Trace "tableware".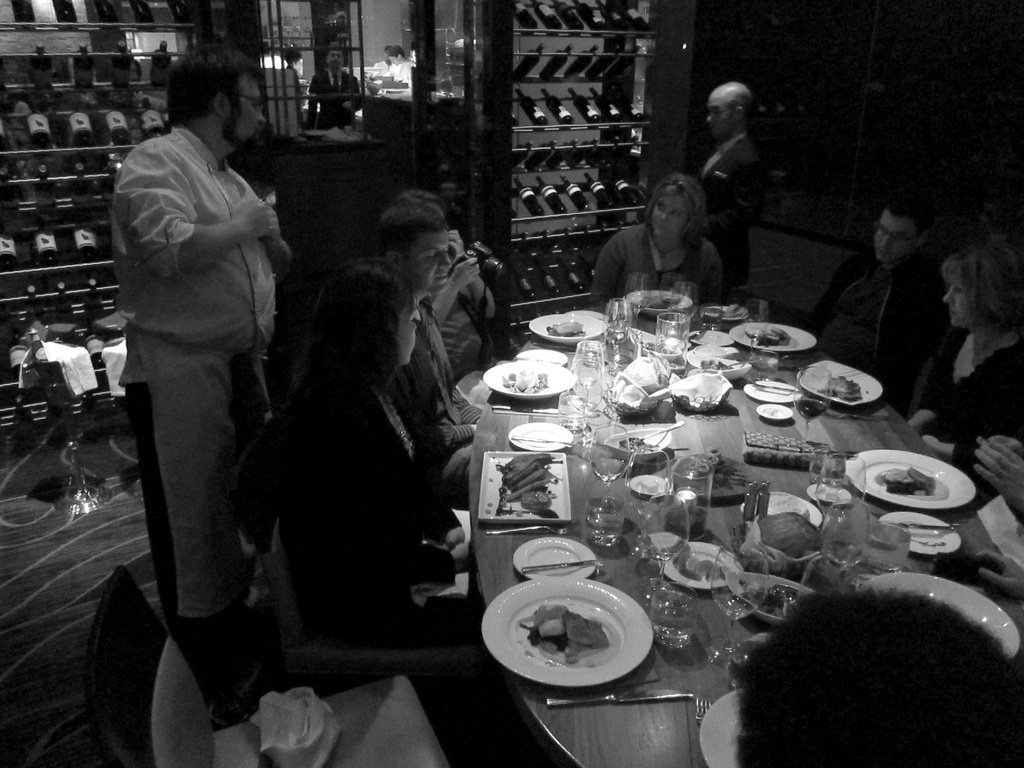
Traced to 879, 509, 964, 556.
